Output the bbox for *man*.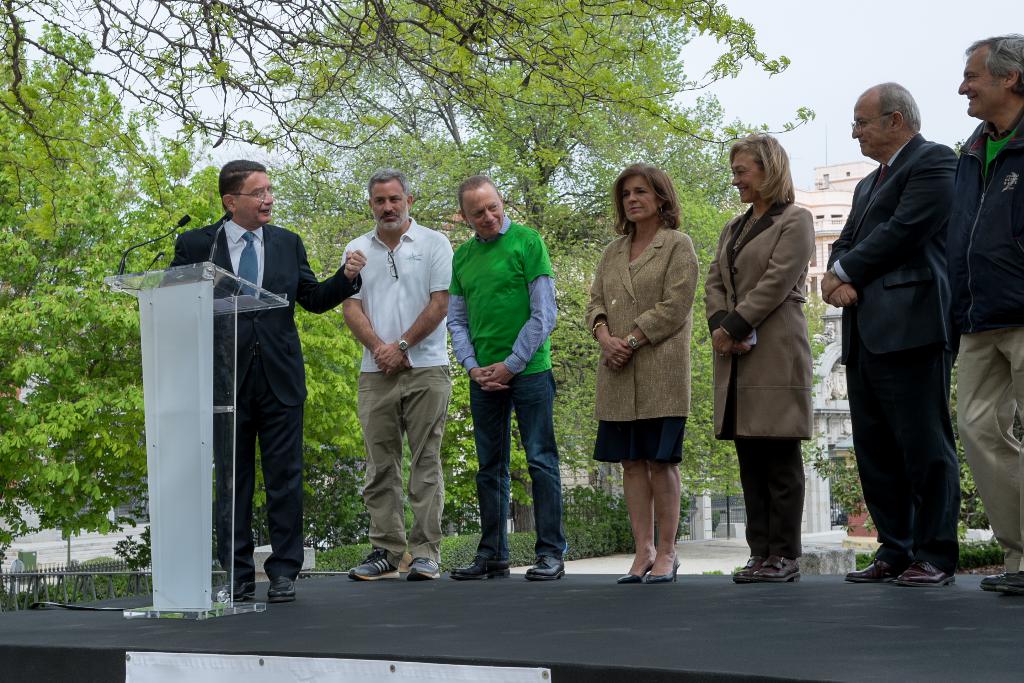
bbox=[340, 168, 456, 581].
